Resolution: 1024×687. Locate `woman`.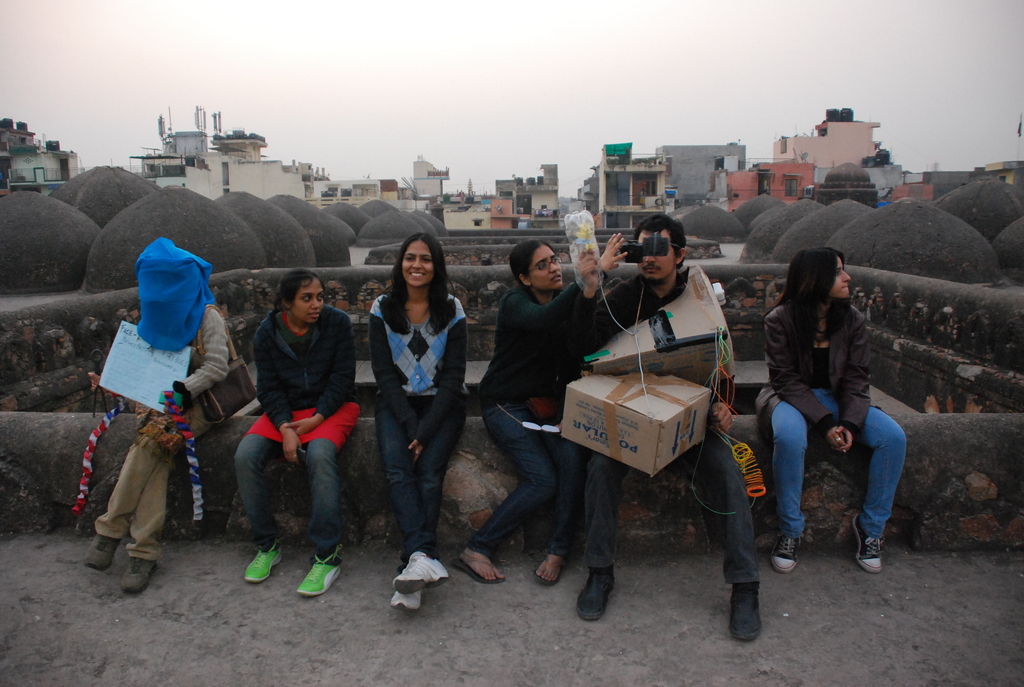
bbox(369, 232, 475, 611).
